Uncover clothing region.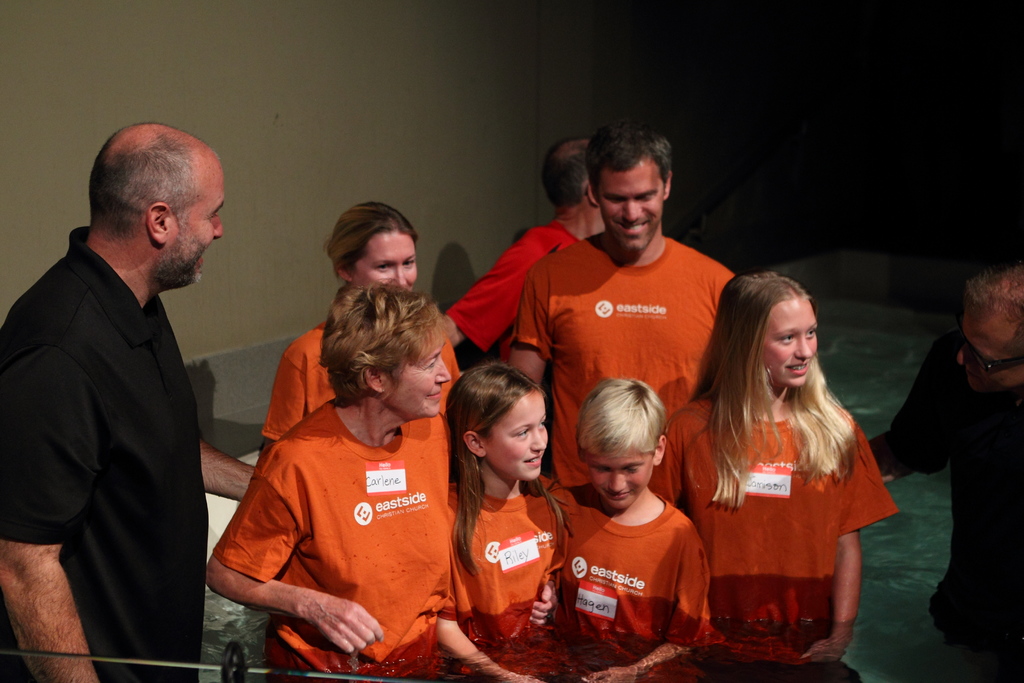
Uncovered: detection(0, 226, 211, 682).
